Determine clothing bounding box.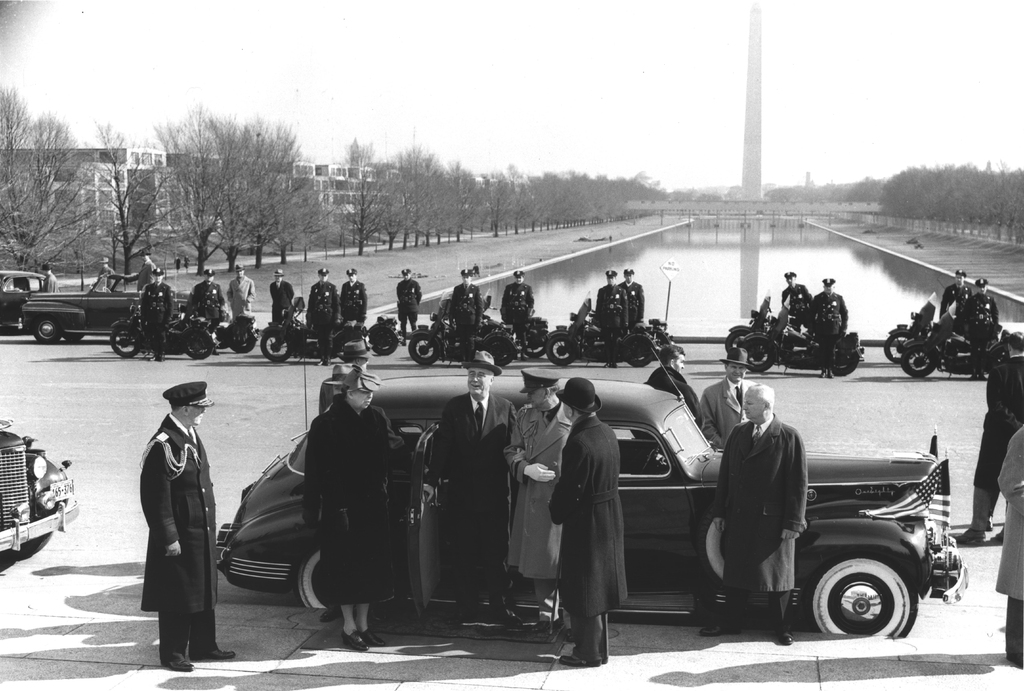
Determined: detection(708, 417, 808, 633).
